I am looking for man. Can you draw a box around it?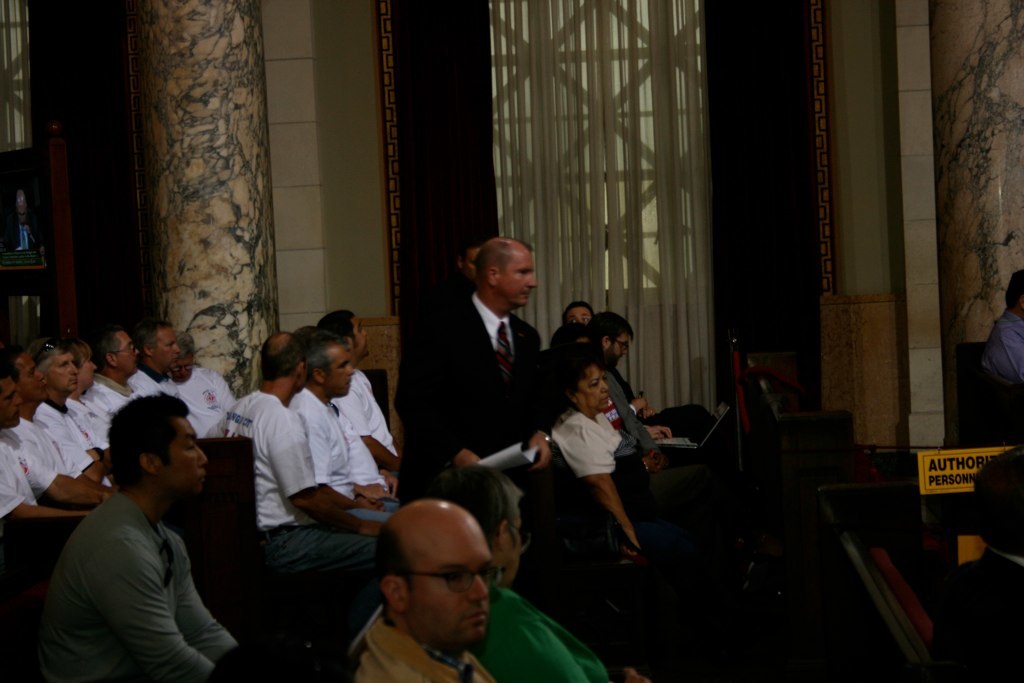
Sure, the bounding box is x1=0 y1=345 x2=115 y2=513.
